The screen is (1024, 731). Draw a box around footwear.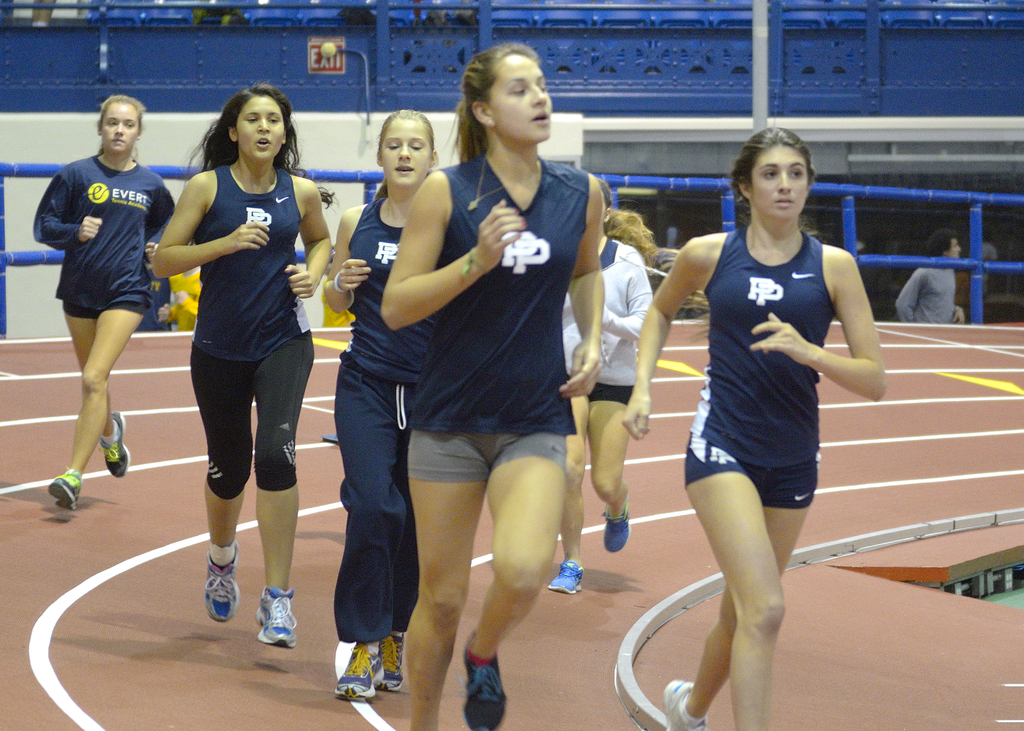
(463, 632, 508, 730).
